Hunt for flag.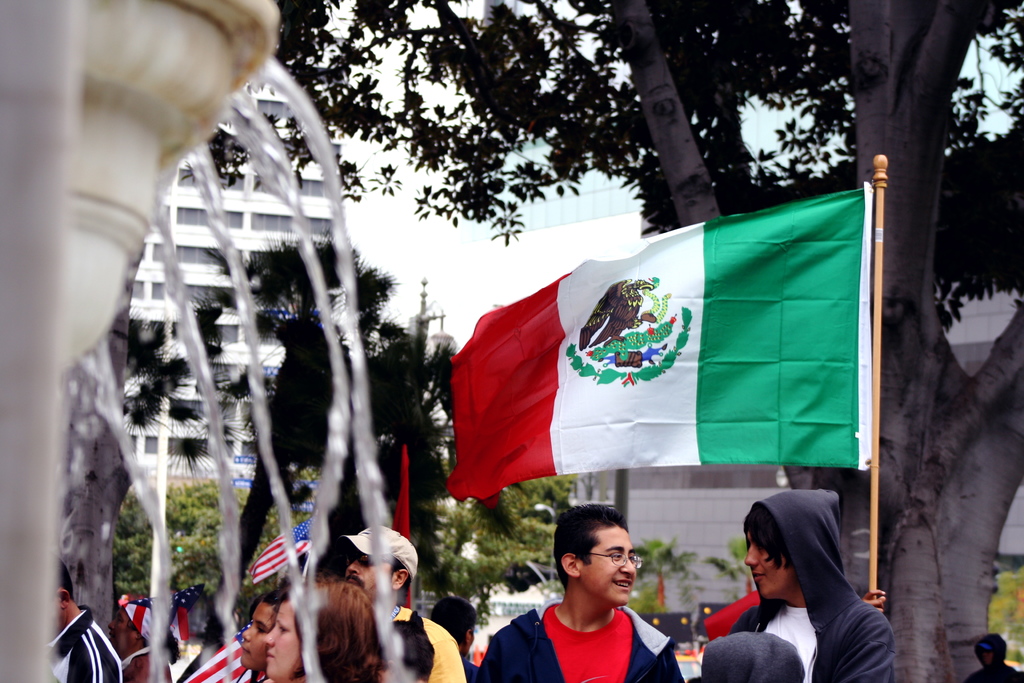
Hunted down at locate(390, 444, 408, 536).
